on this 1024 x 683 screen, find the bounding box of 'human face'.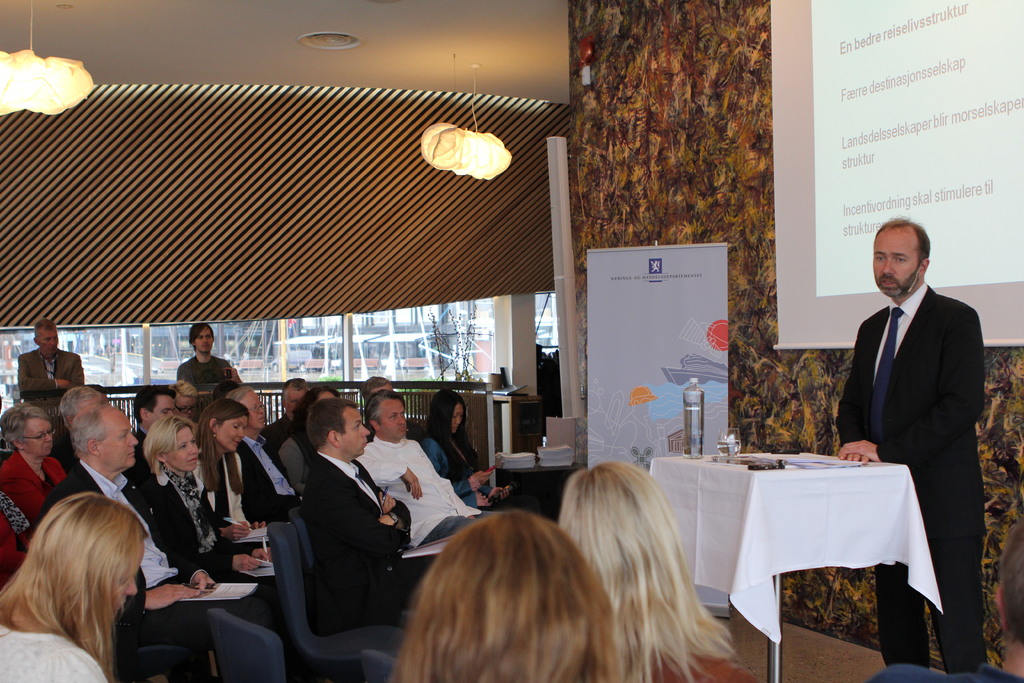
Bounding box: BBox(196, 328, 213, 353).
